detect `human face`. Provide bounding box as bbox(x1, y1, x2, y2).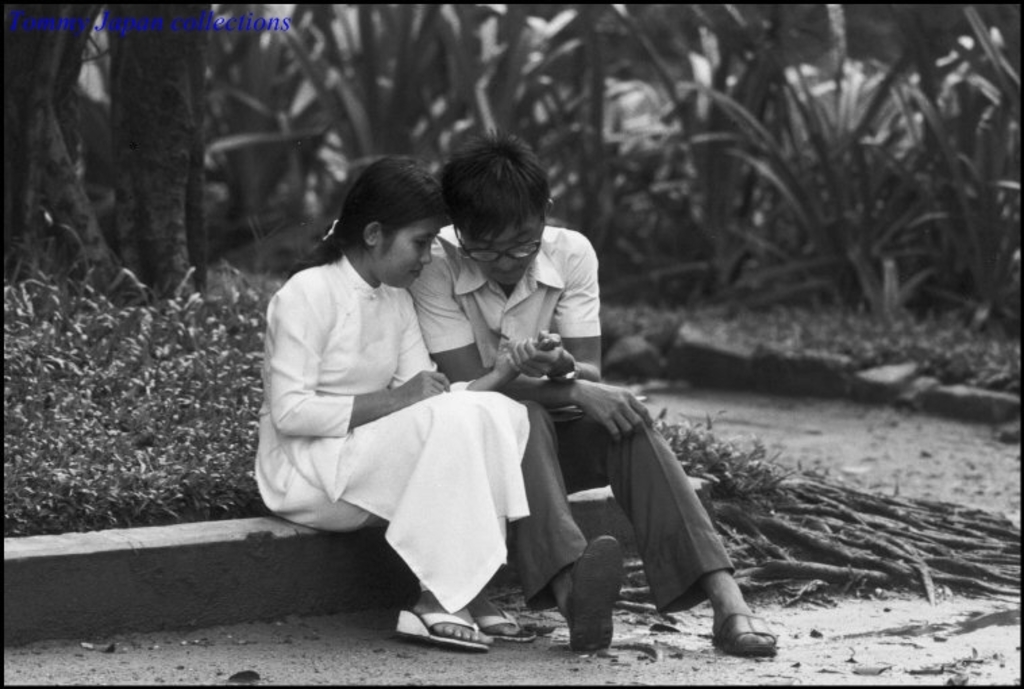
bbox(462, 205, 542, 286).
